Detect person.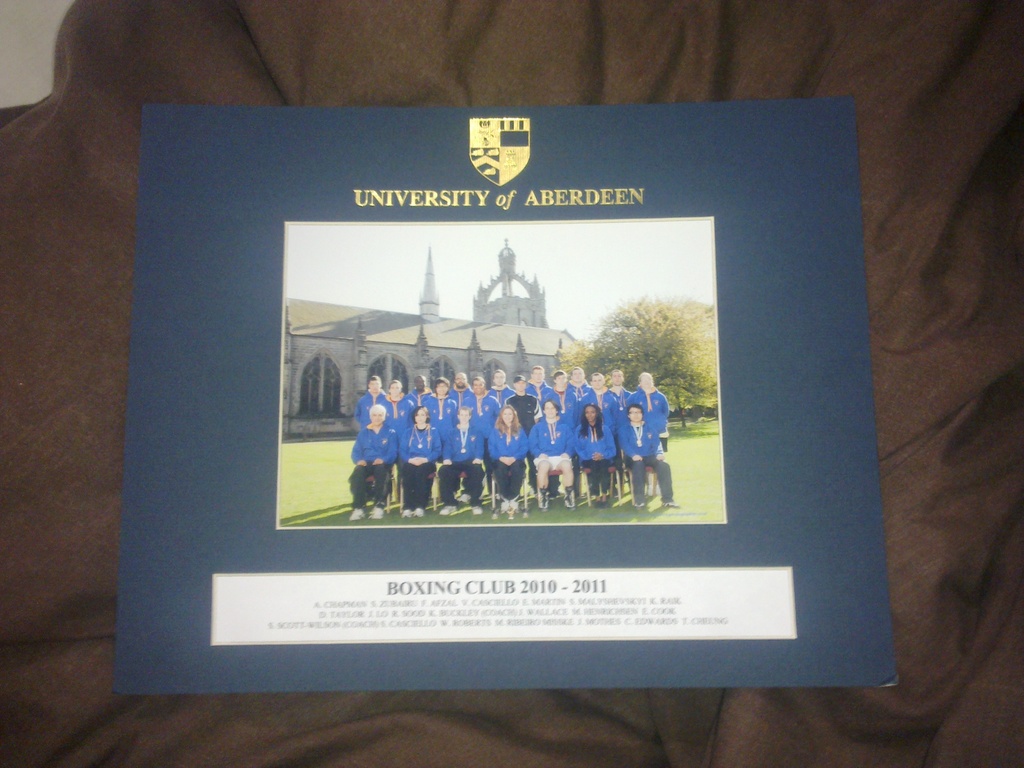
Detected at (left=488, top=398, right=532, bottom=515).
